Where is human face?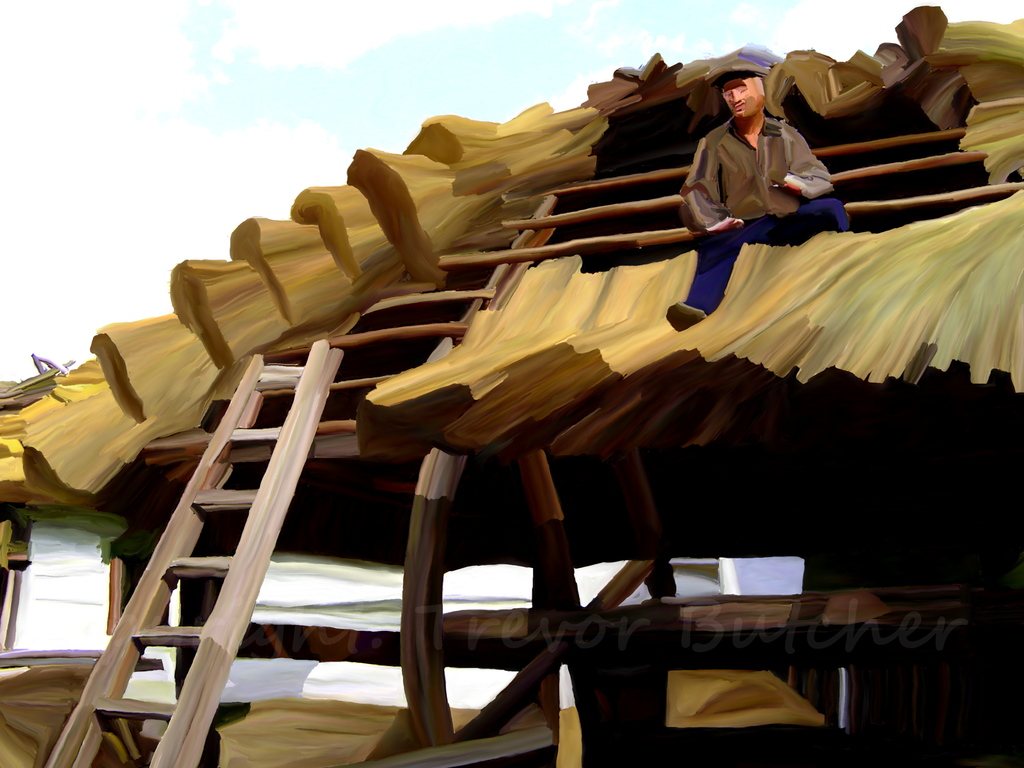
select_region(721, 81, 759, 122).
